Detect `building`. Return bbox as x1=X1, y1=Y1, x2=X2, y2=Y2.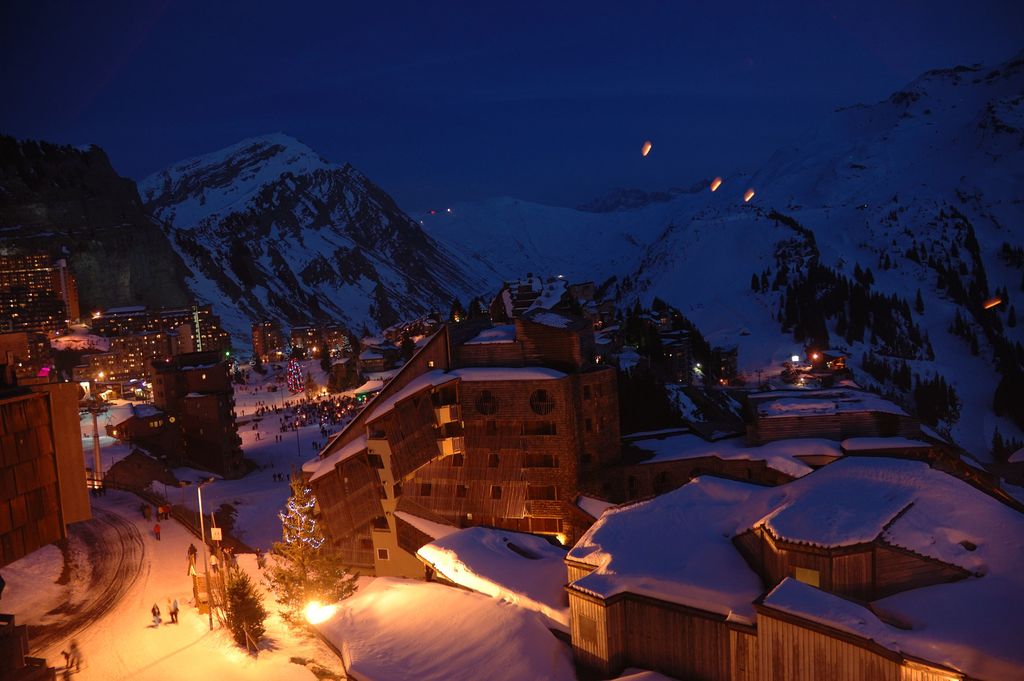
x1=154, y1=352, x2=247, y2=479.
